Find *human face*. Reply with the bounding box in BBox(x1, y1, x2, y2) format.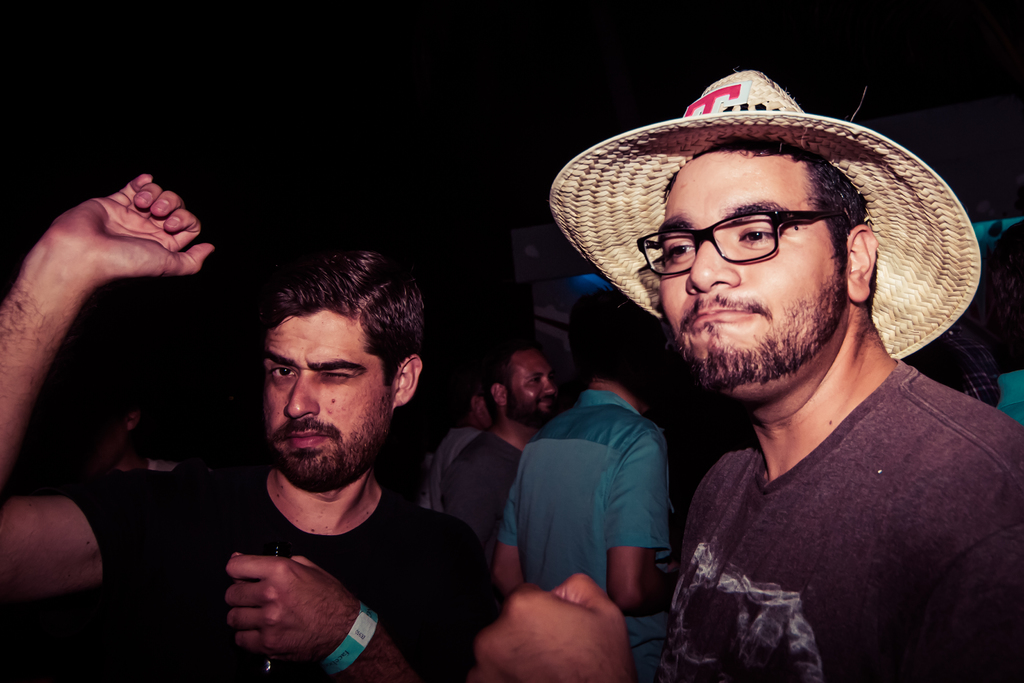
BBox(660, 179, 833, 363).
